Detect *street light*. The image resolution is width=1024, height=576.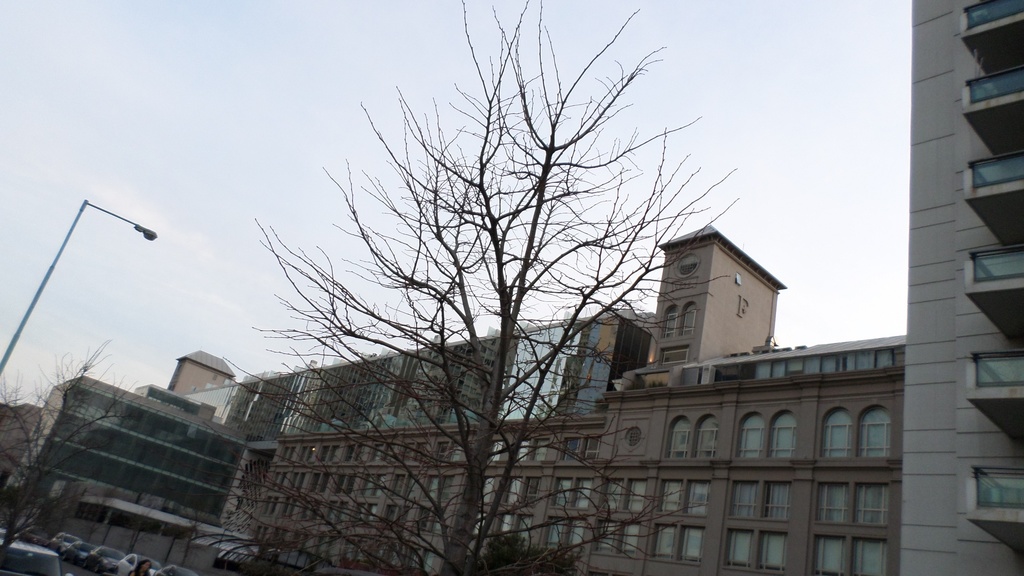
crop(0, 195, 164, 369).
